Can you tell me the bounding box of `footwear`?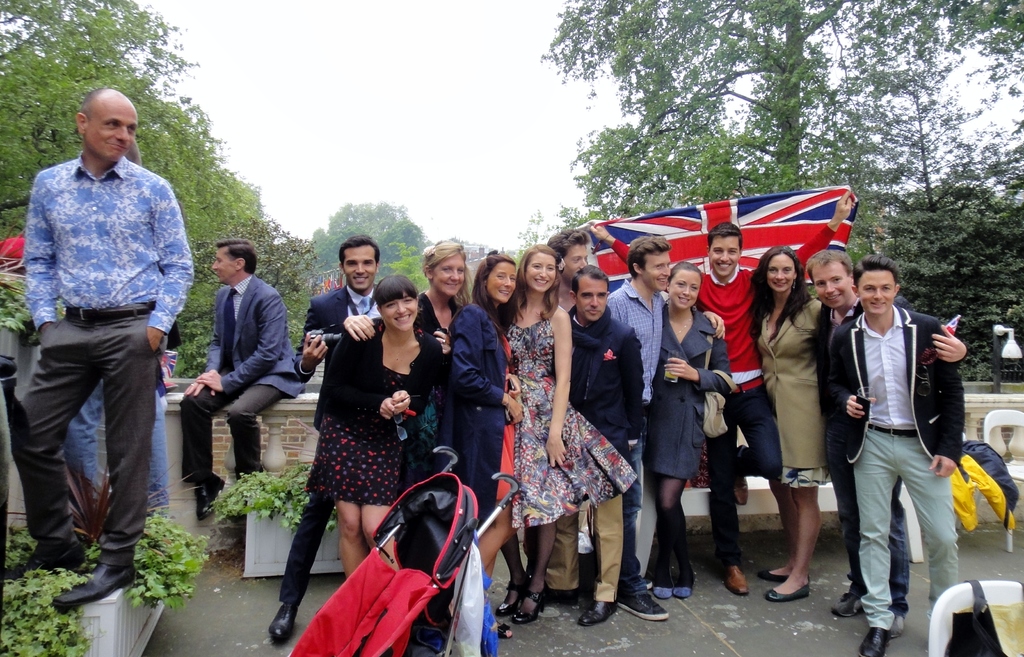
bbox=[508, 579, 541, 624].
